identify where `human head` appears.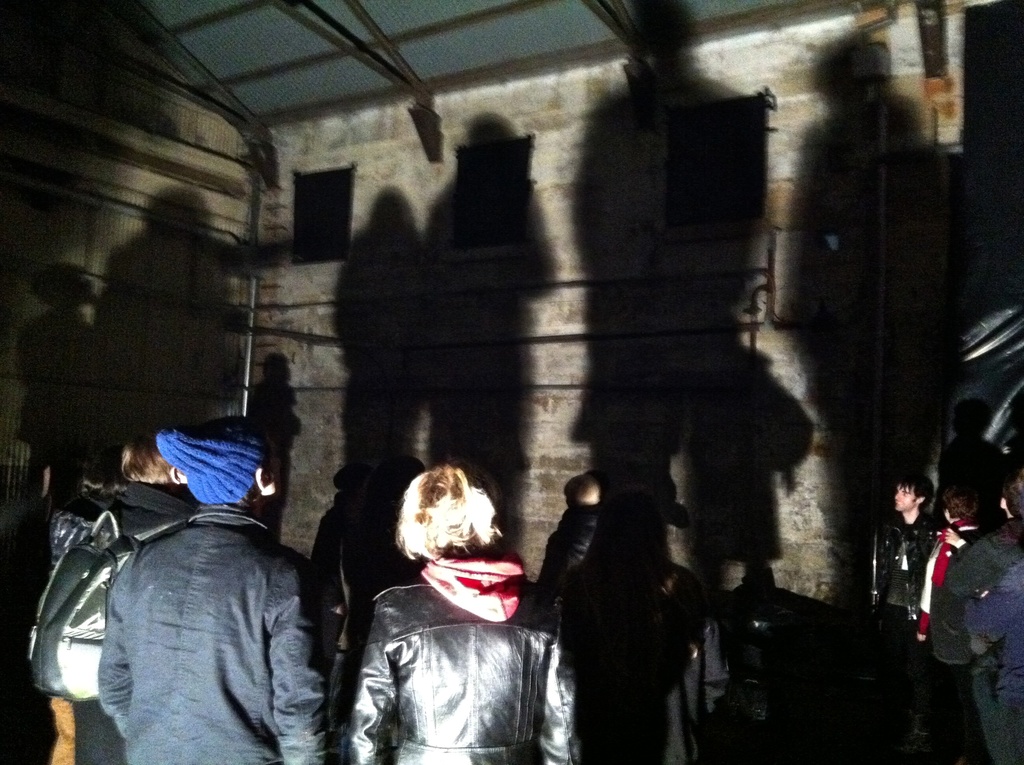
Appears at <bbox>180, 415, 281, 515</bbox>.
